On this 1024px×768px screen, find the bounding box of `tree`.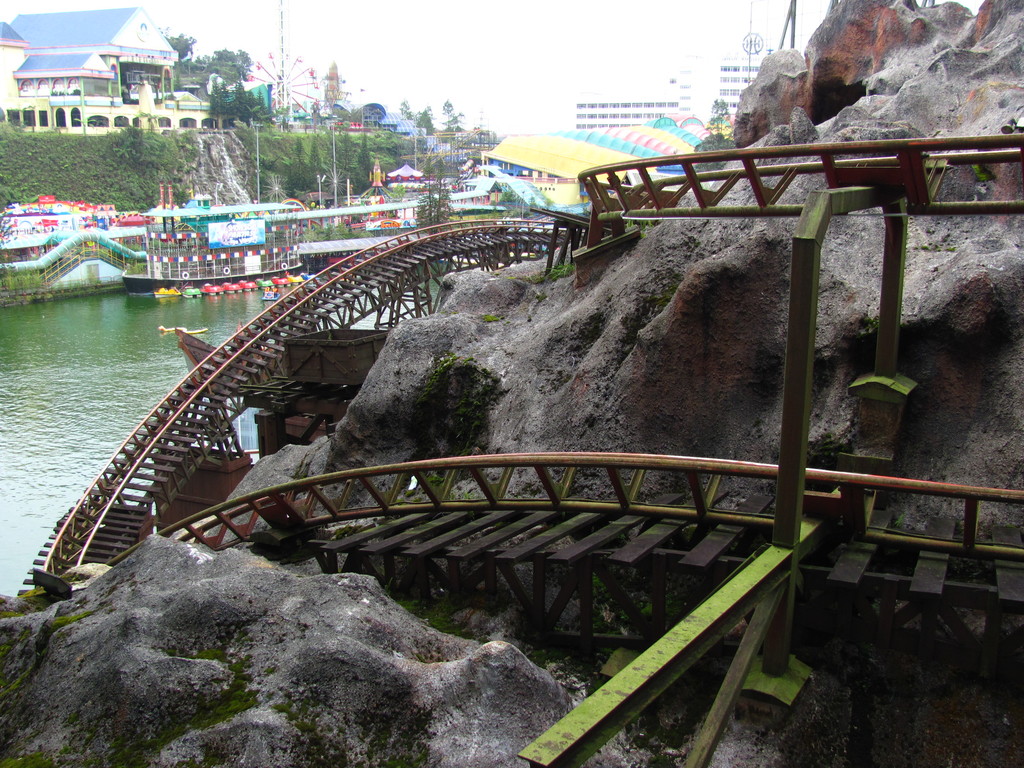
Bounding box: 166:30:196:65.
